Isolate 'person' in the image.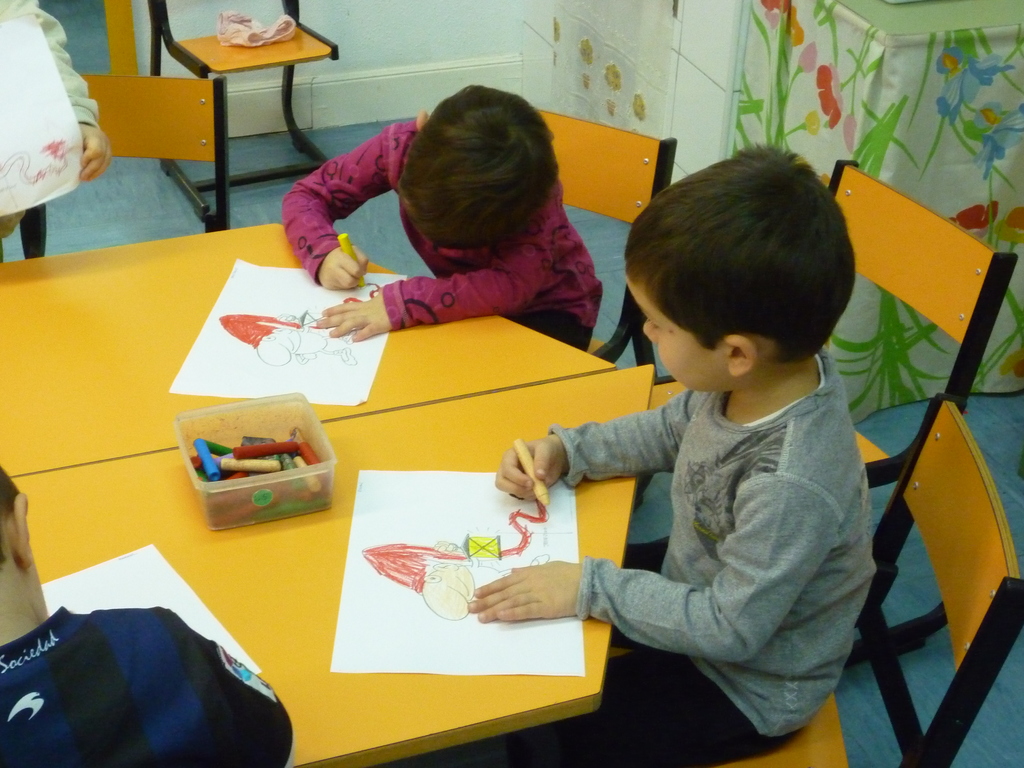
Isolated region: 0, 463, 291, 767.
